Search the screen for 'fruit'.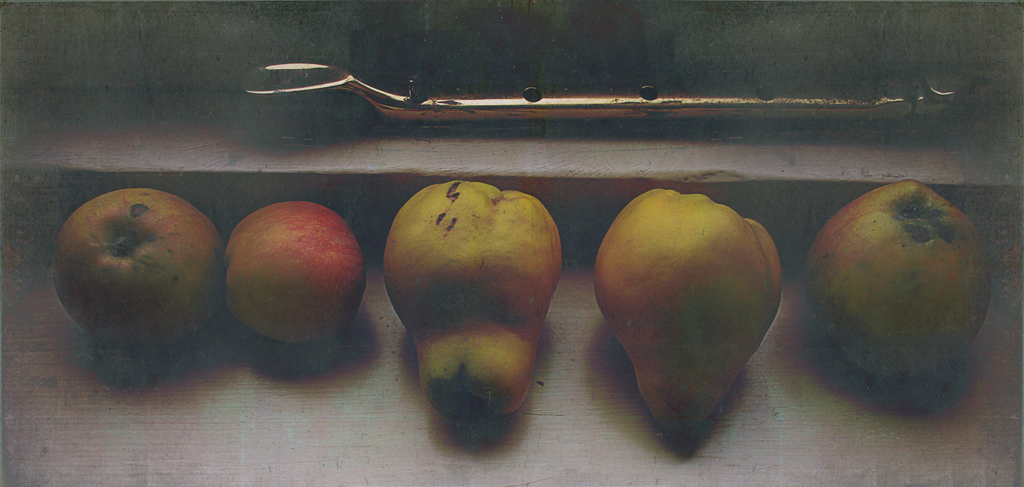
Found at bbox=(803, 175, 991, 394).
